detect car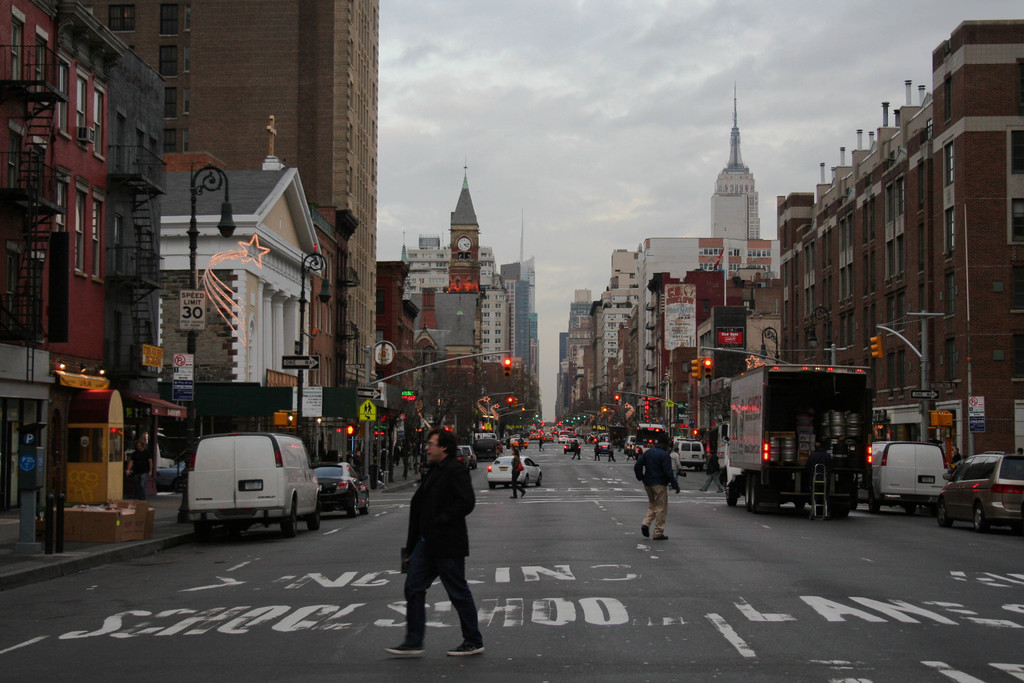
488,456,543,489
